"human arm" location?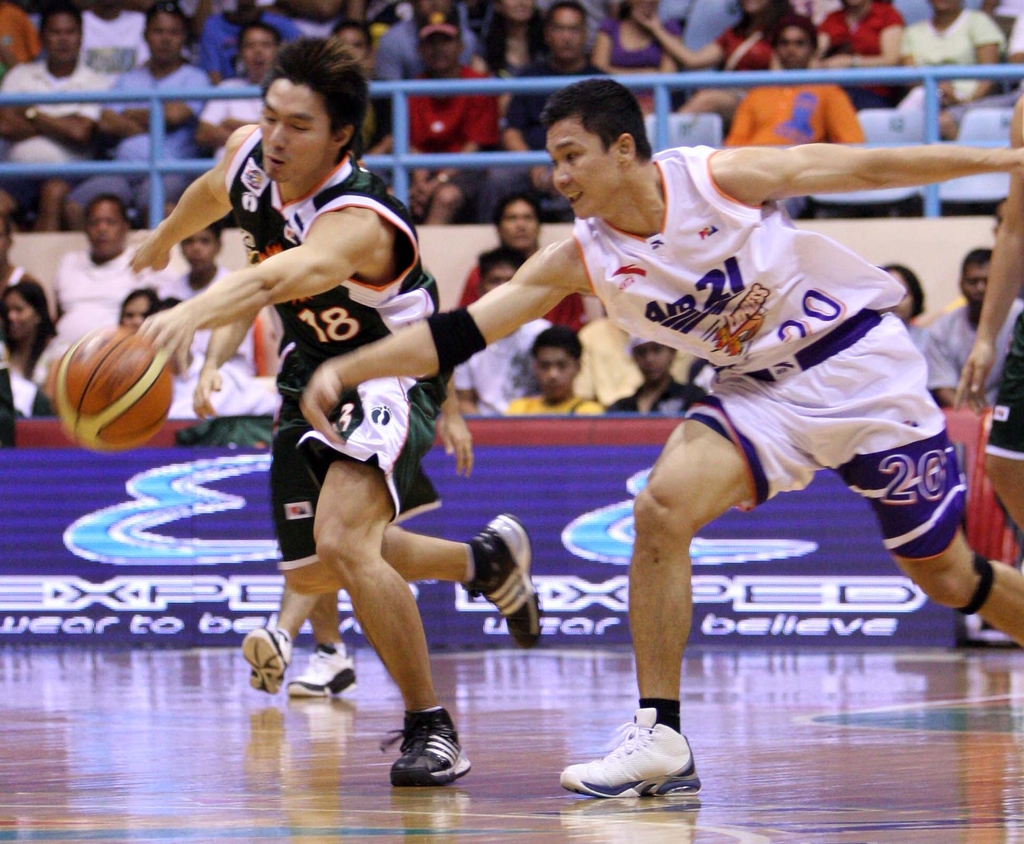
select_region(428, 75, 503, 195)
